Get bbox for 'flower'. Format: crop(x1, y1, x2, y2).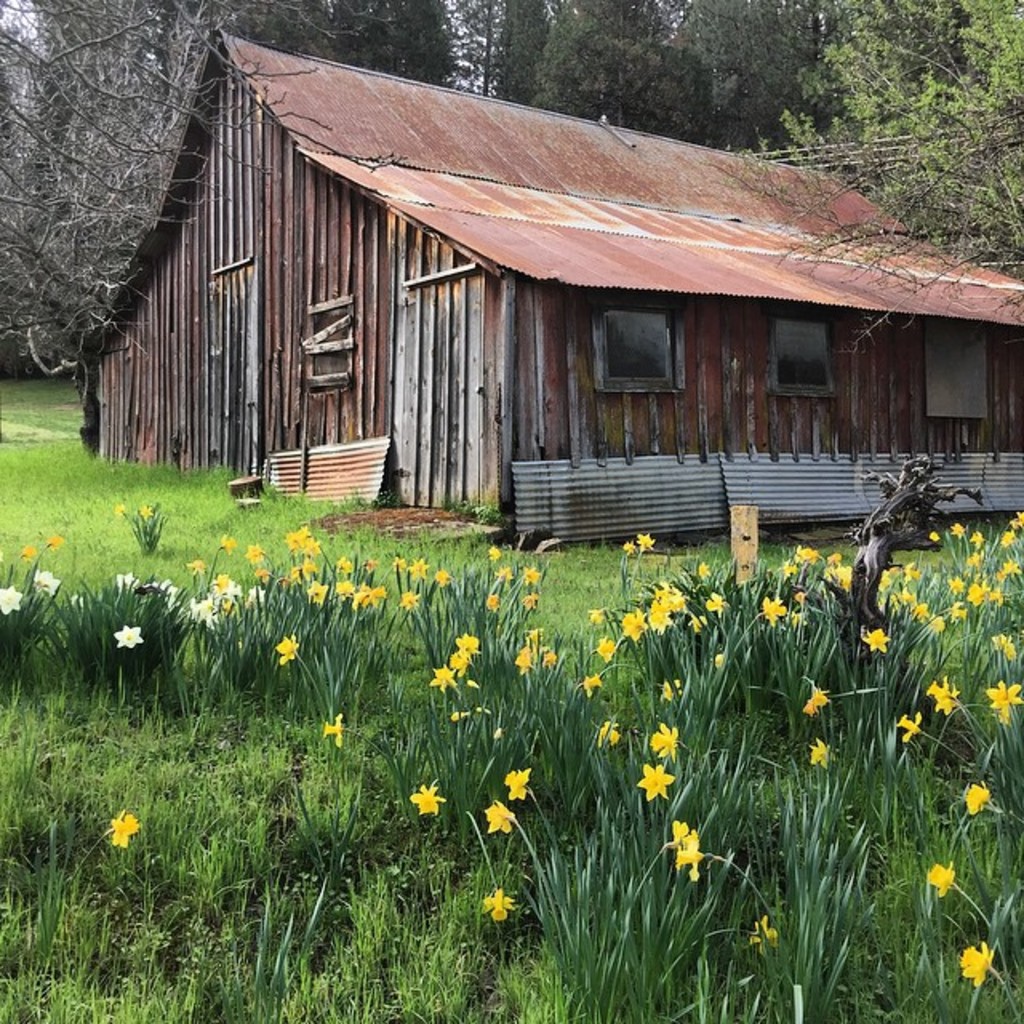
crop(638, 765, 682, 795).
